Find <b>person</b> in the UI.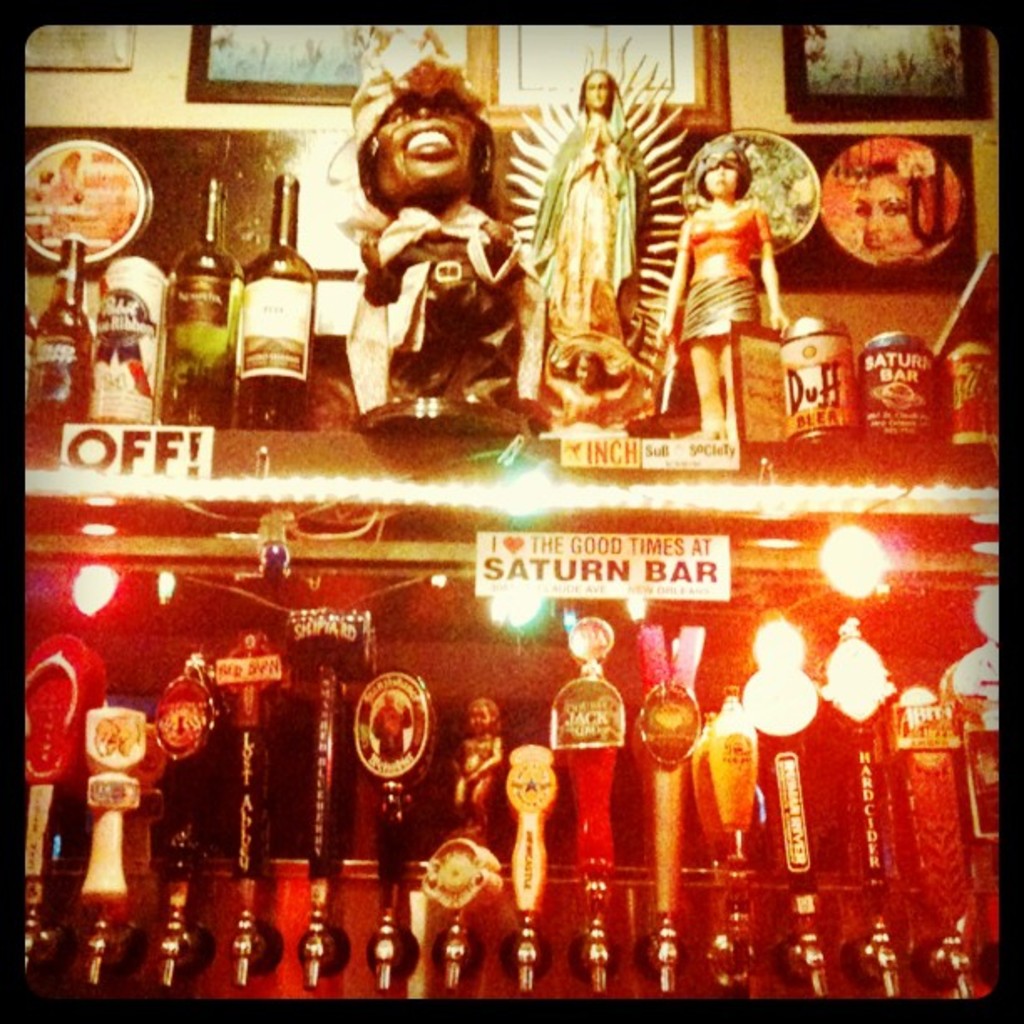
UI element at {"x1": 535, "y1": 67, "x2": 653, "y2": 351}.
